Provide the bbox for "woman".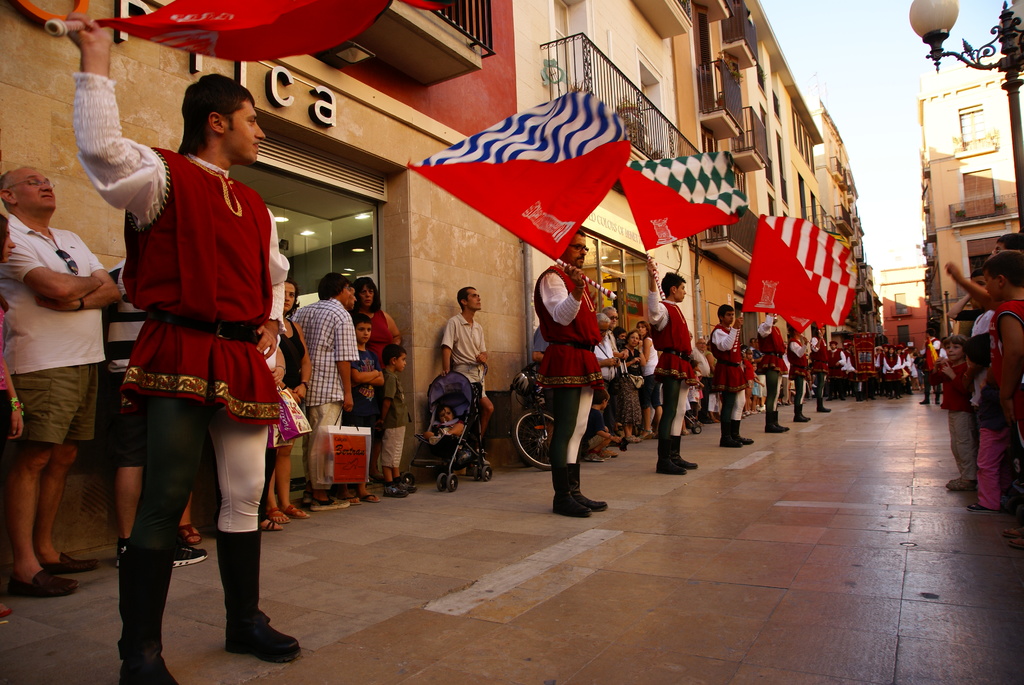
266 278 308 524.
